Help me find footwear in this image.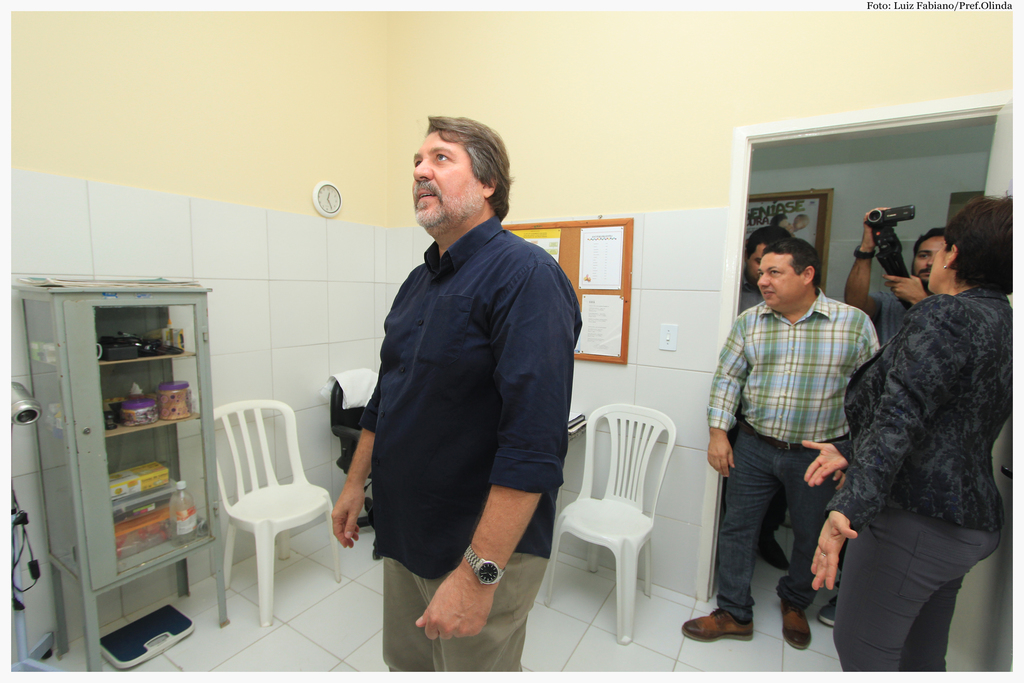
Found it: crop(758, 533, 790, 573).
